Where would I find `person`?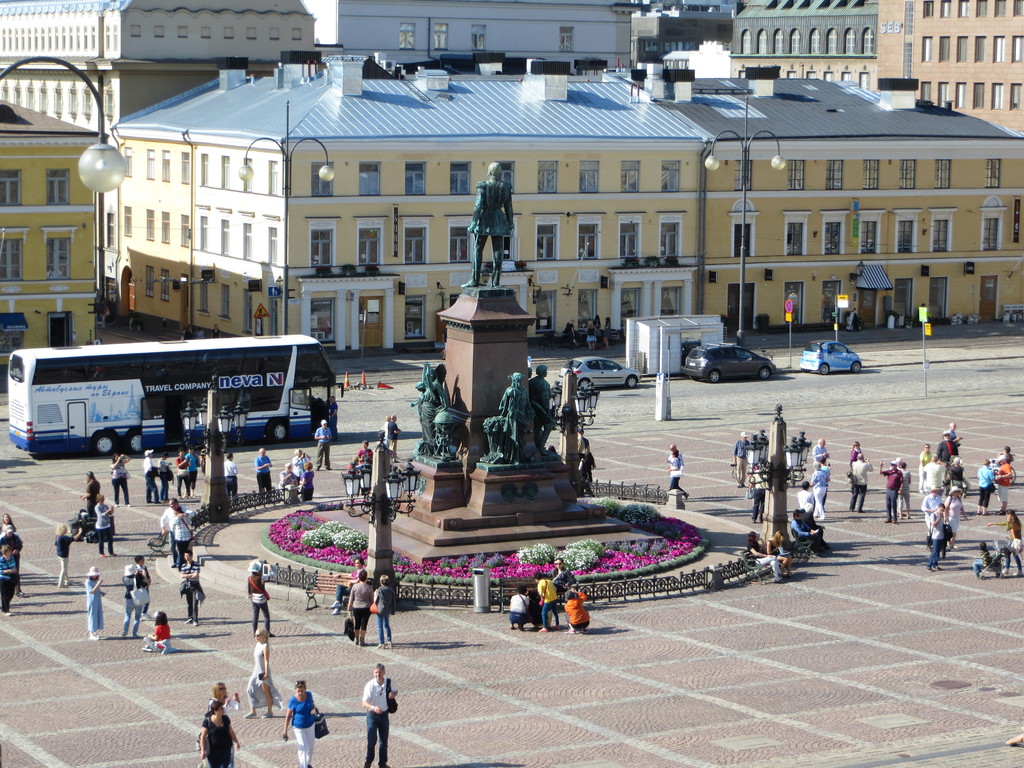
At (747, 463, 767, 526).
